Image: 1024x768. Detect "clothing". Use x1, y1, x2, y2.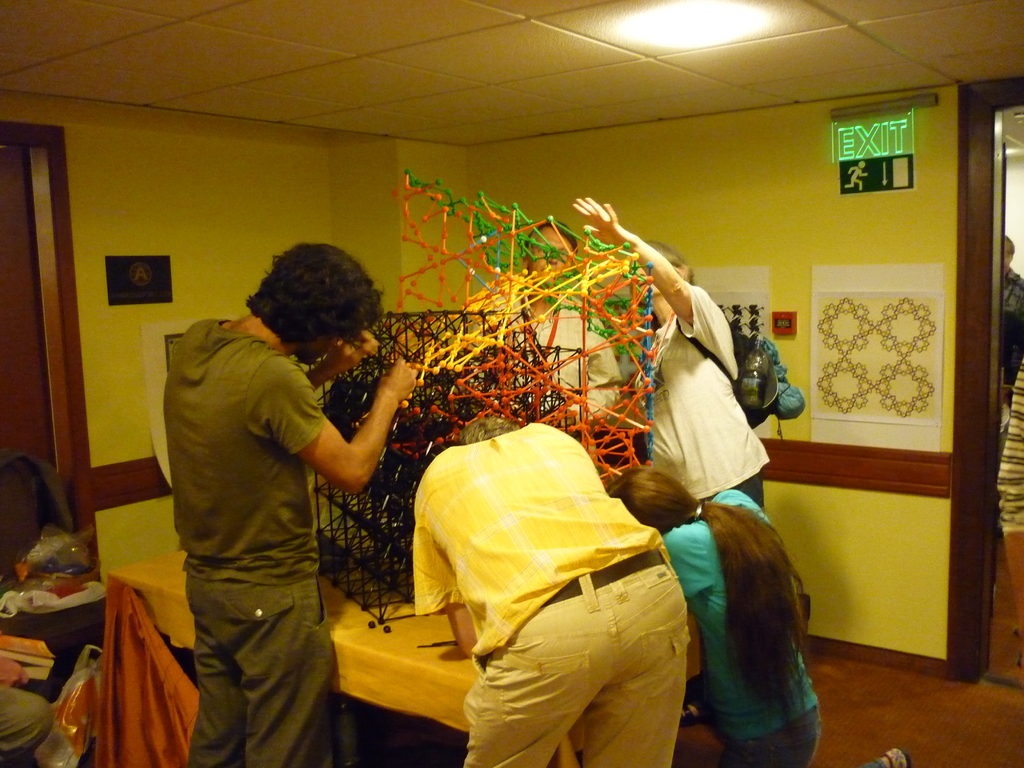
414, 408, 692, 767.
